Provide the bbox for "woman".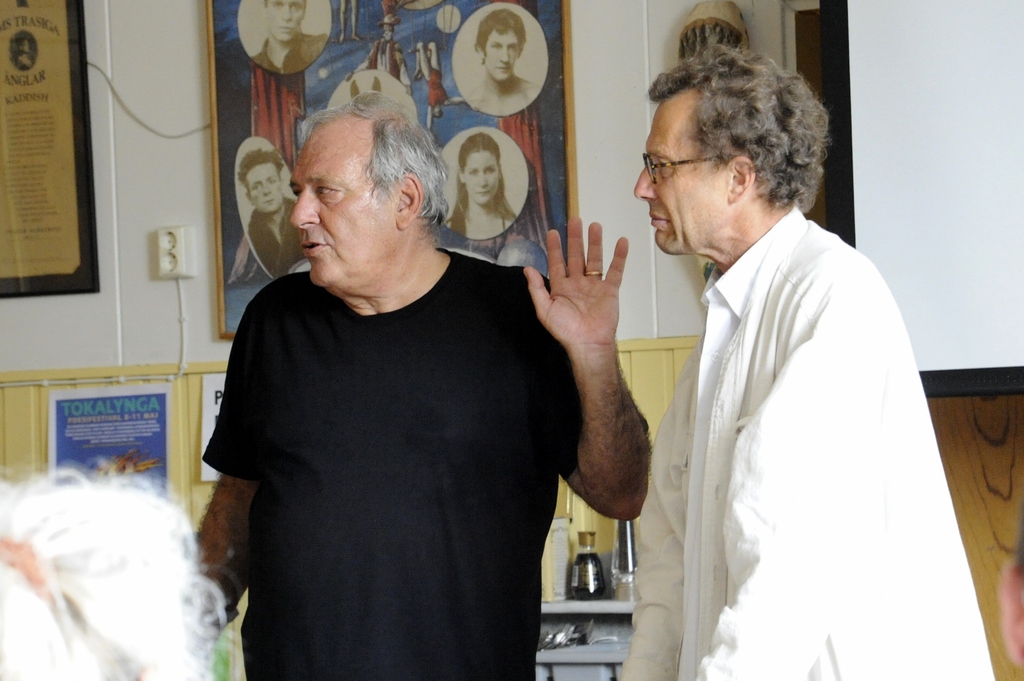
(445, 130, 515, 237).
